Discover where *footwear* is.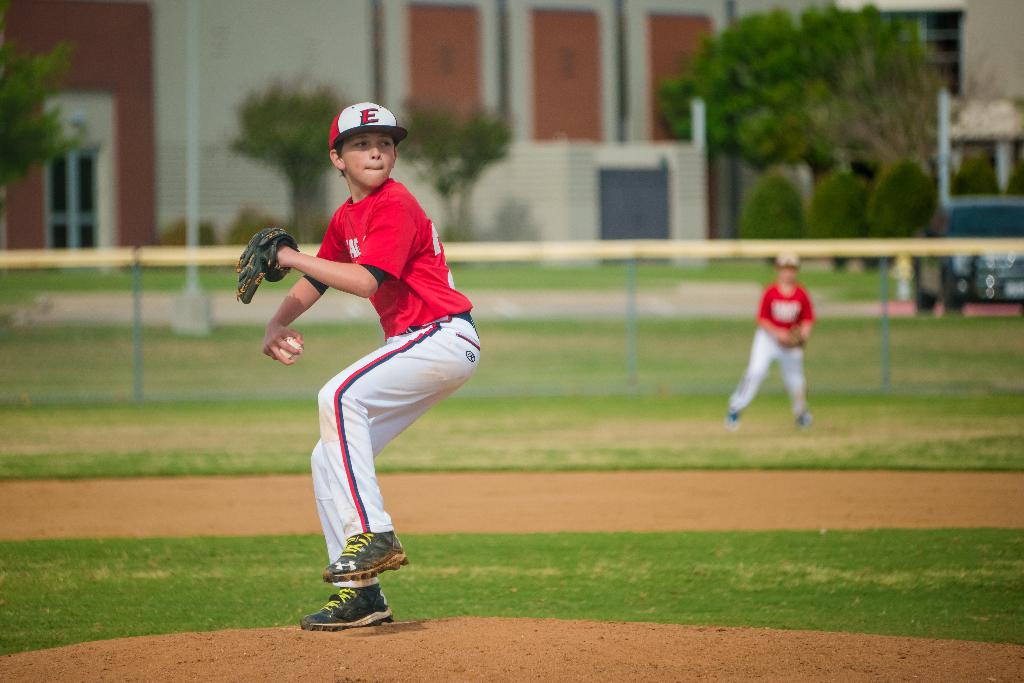
Discovered at (left=316, top=548, right=389, bottom=630).
